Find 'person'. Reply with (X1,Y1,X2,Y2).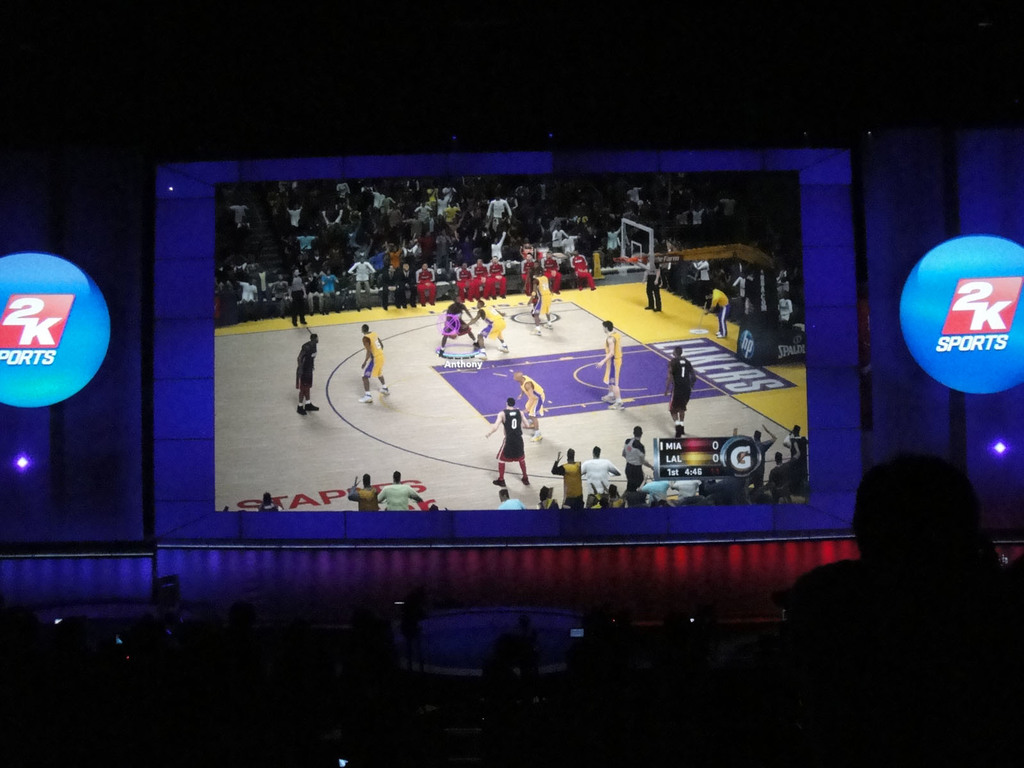
(214,182,797,335).
